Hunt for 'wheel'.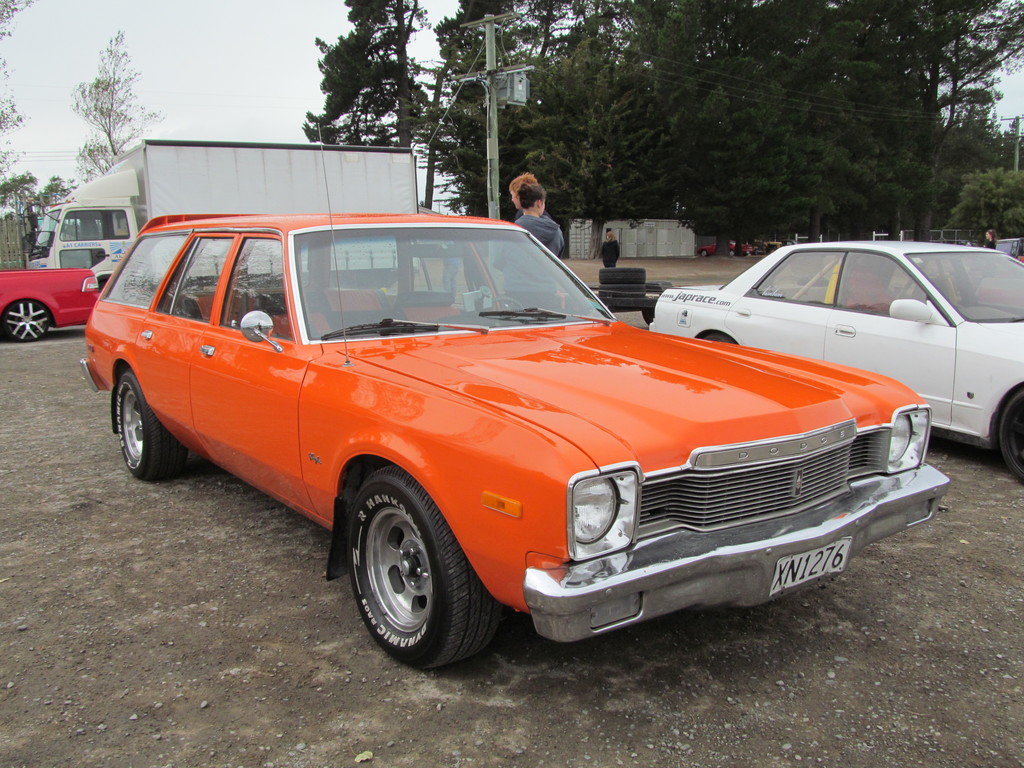
Hunted down at pyautogui.locateOnScreen(701, 249, 709, 257).
